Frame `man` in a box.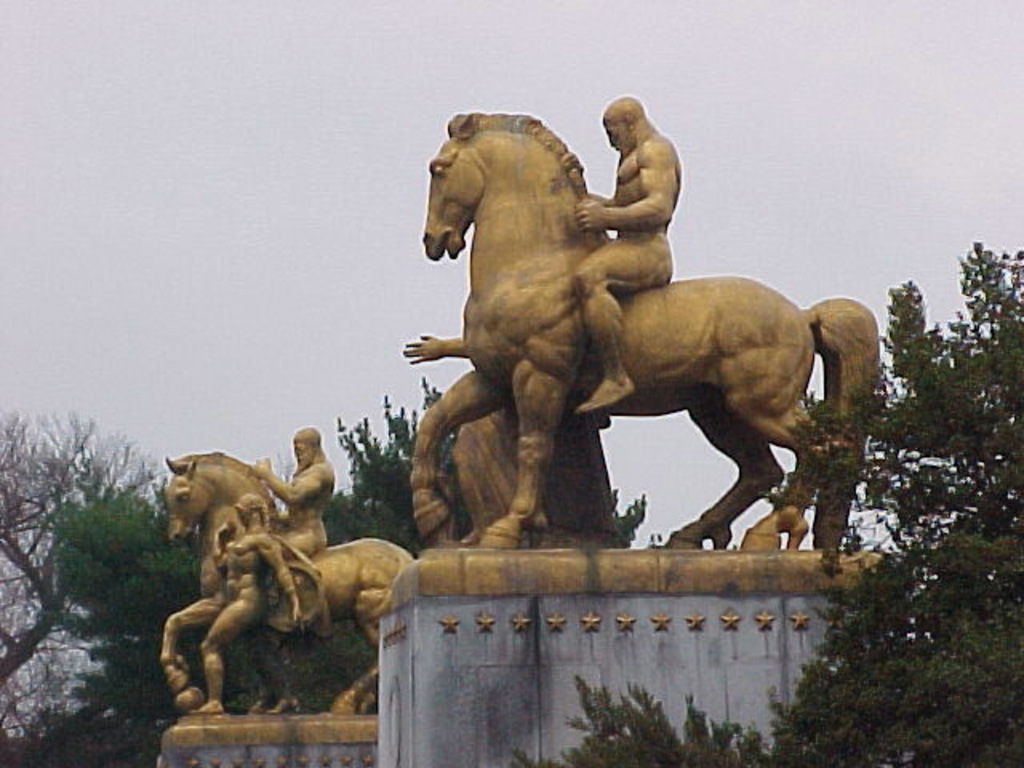
crop(186, 486, 320, 715).
